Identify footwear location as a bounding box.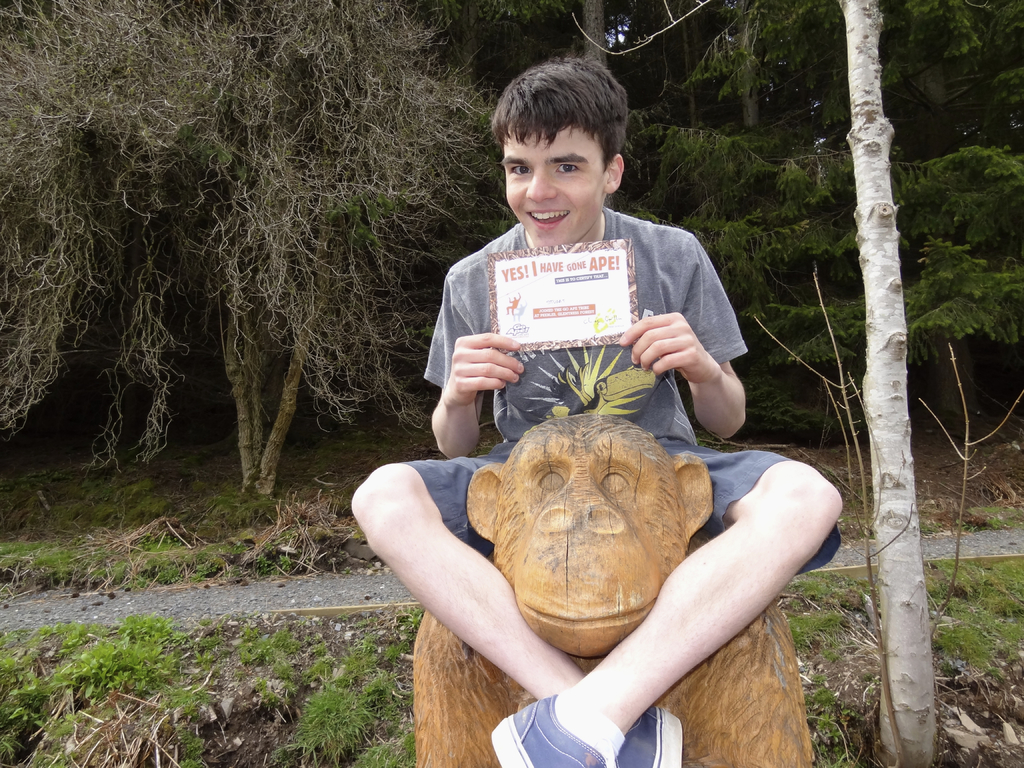
[x1=618, y1=696, x2=685, y2=767].
